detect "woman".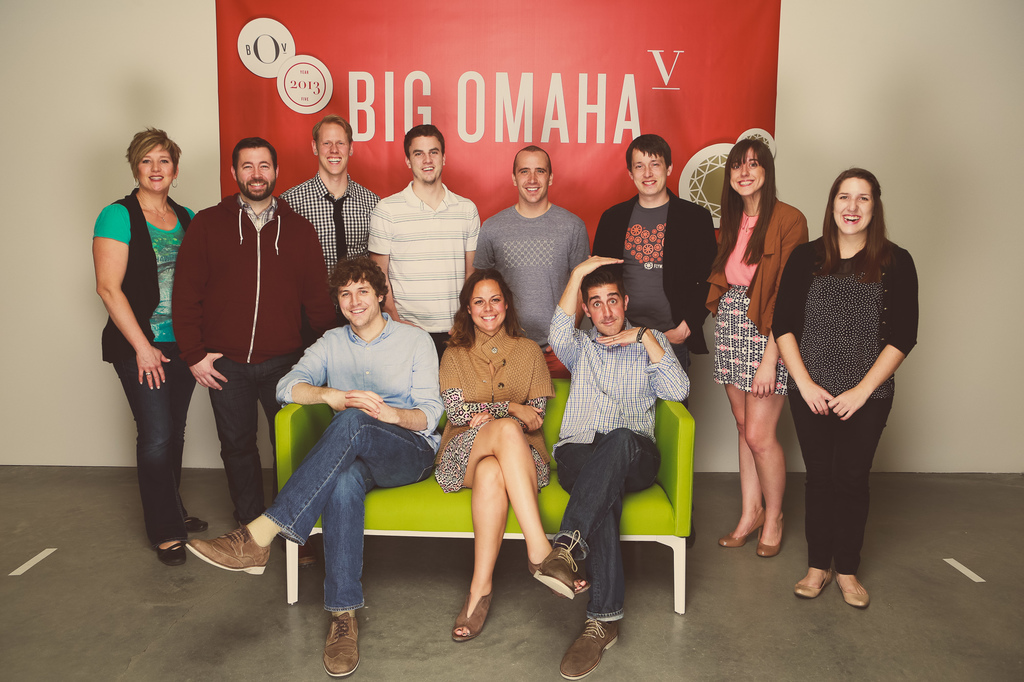
Detected at crop(712, 138, 811, 559).
